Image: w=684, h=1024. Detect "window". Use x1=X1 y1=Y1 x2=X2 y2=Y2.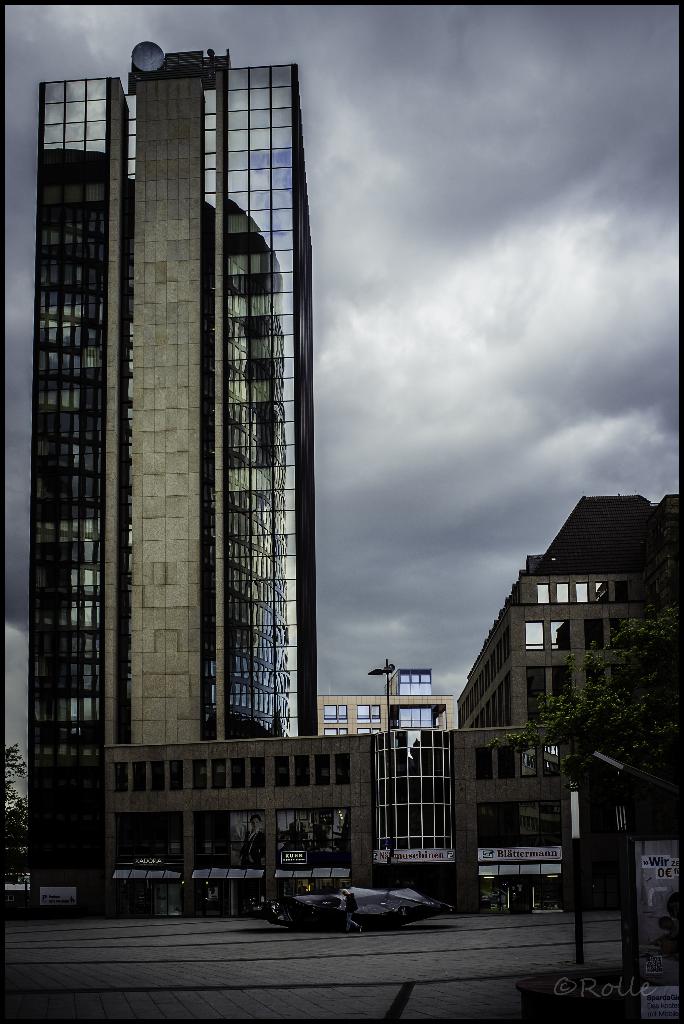
x1=247 y1=756 x2=264 y2=790.
